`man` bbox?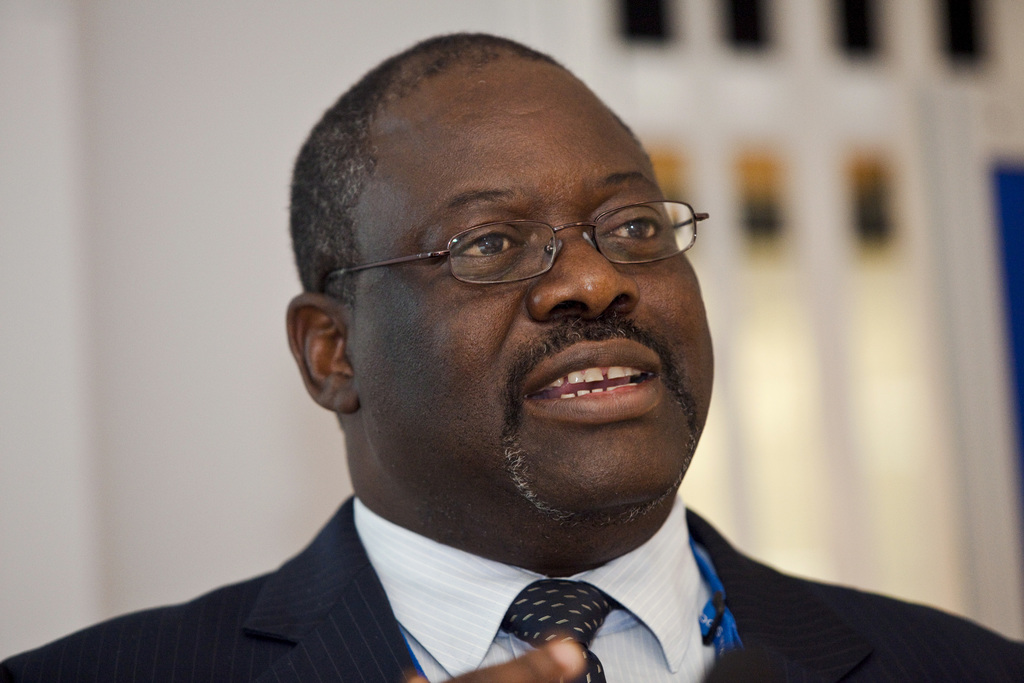
detection(0, 22, 1023, 682)
